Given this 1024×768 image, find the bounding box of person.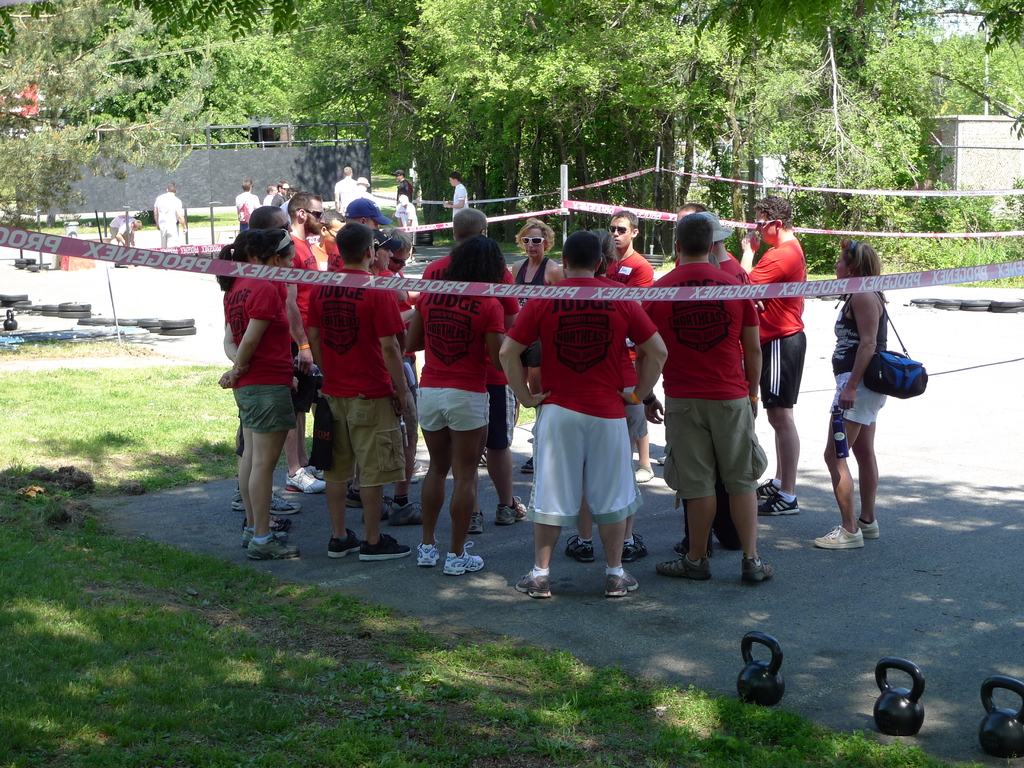
356/176/372/192.
